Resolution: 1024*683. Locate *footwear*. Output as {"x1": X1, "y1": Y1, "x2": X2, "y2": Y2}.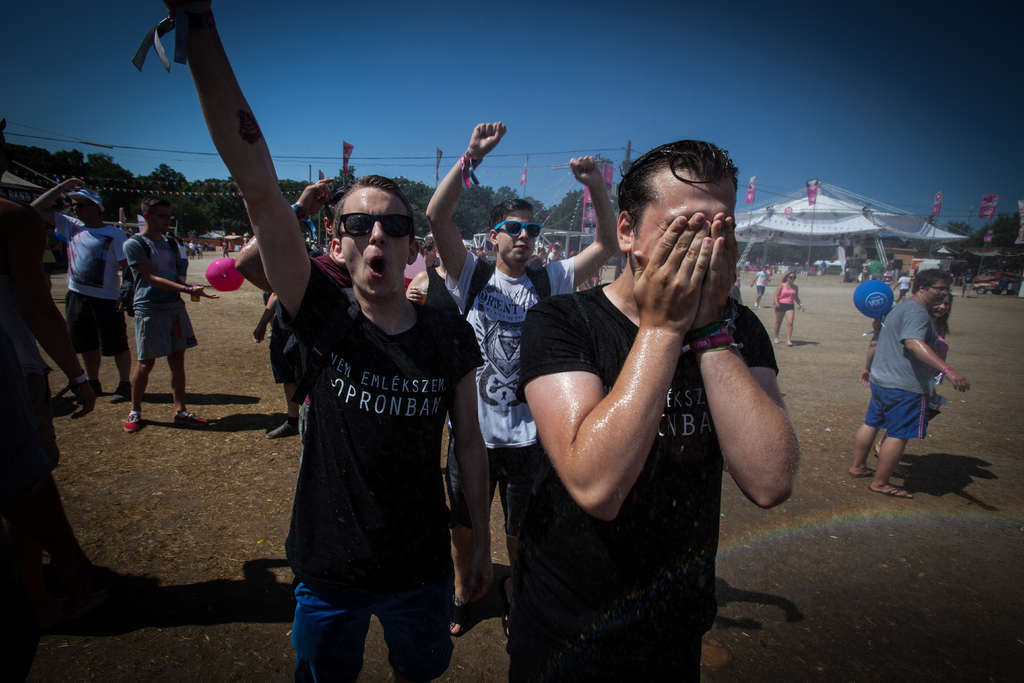
{"x1": 872, "y1": 487, "x2": 914, "y2": 498}.
